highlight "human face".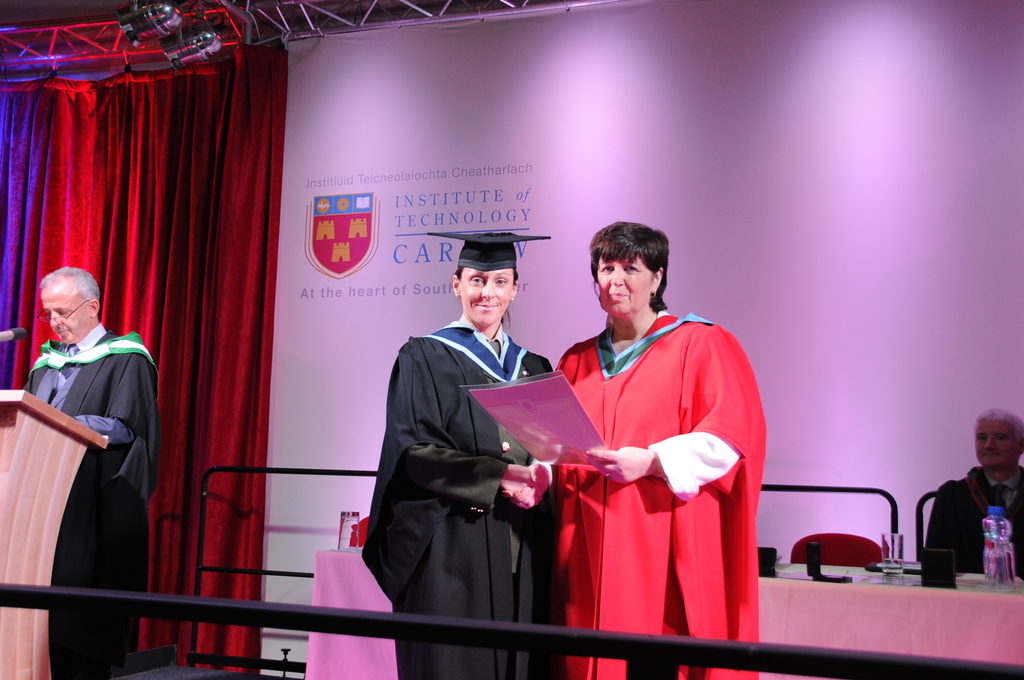
Highlighted region: crop(594, 254, 649, 316).
